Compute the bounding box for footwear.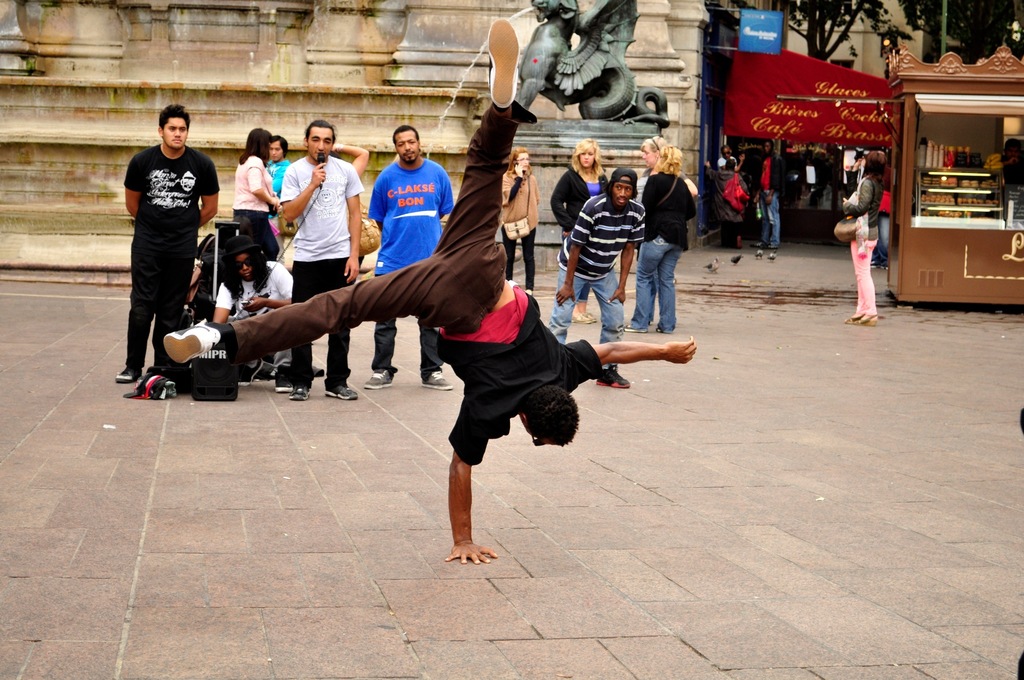
<region>486, 18, 523, 104</region>.
